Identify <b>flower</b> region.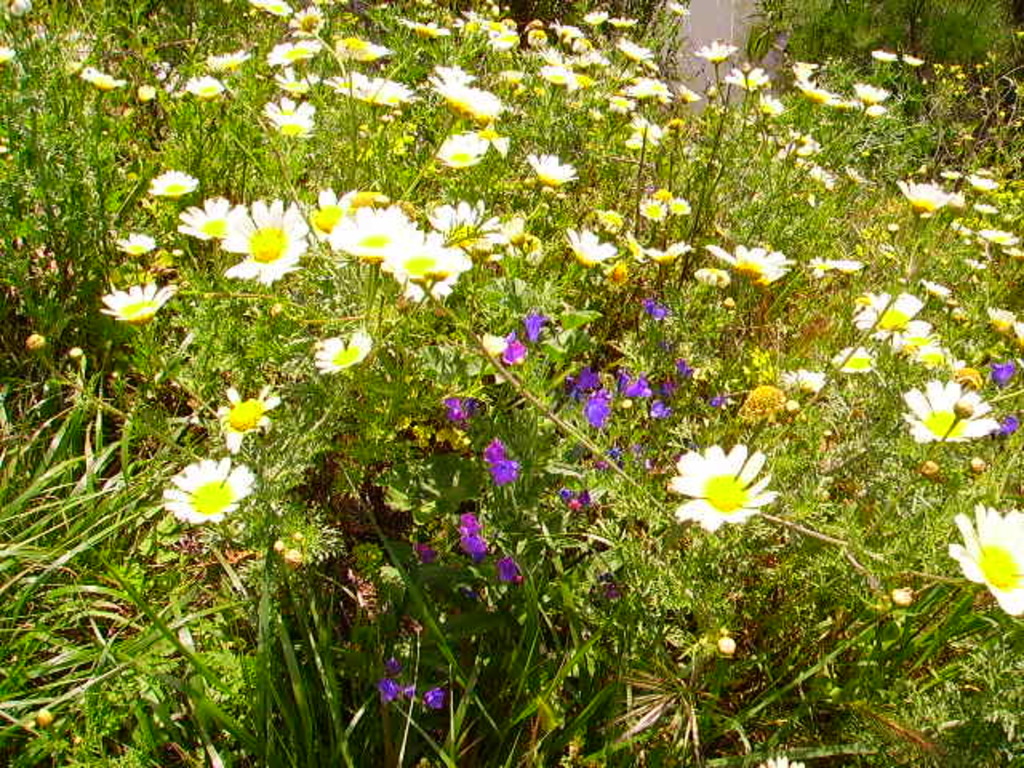
Region: 979,221,1021,248.
